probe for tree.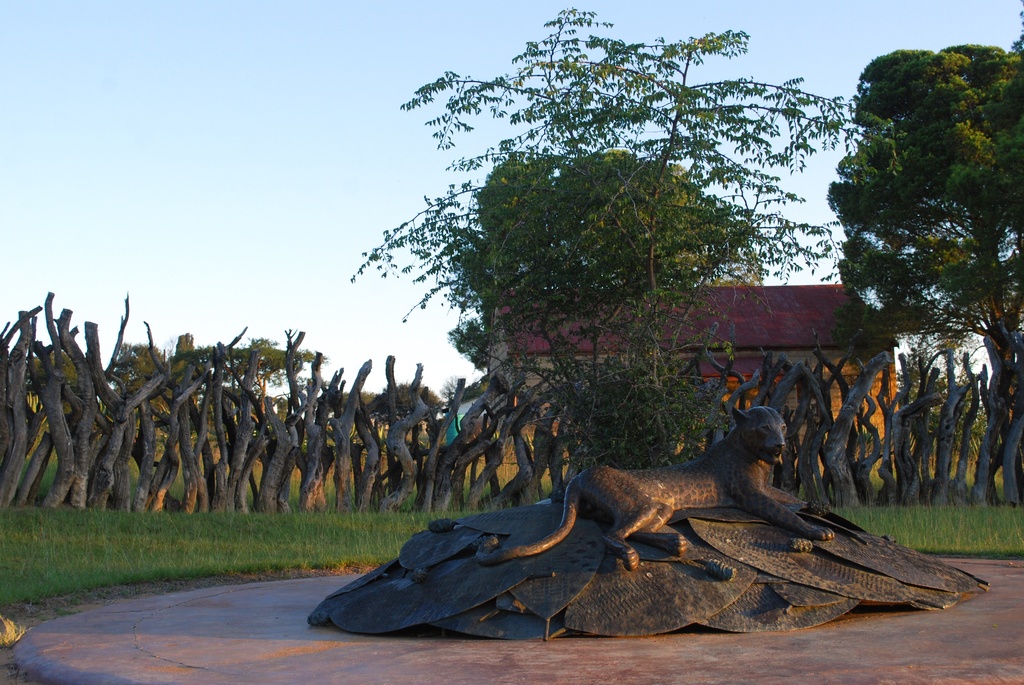
Probe result: Rect(346, 5, 911, 480).
